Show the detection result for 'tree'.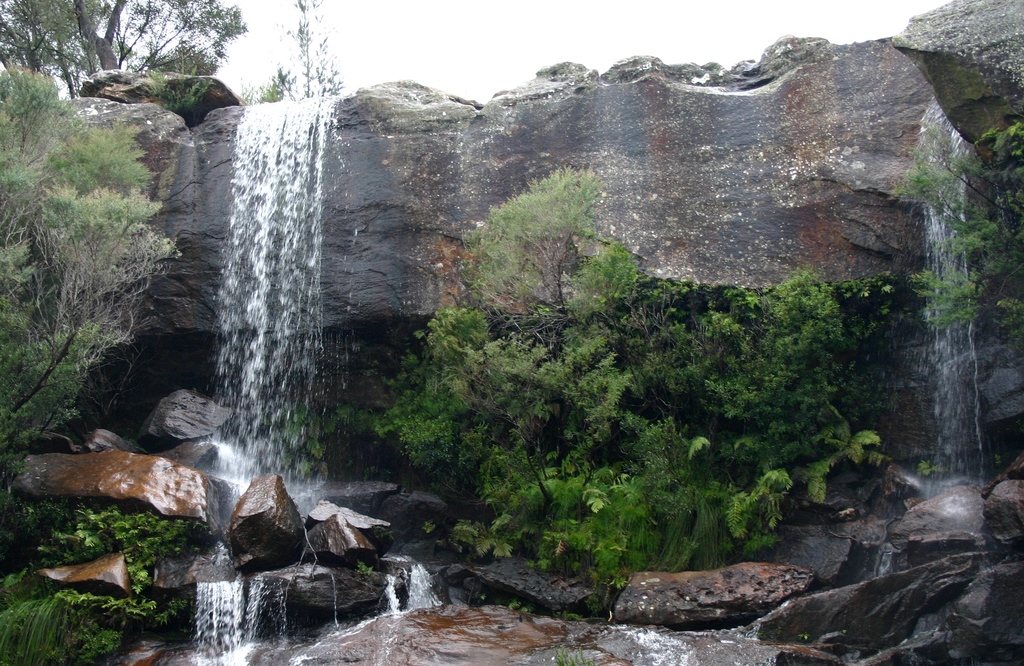
{"left": 378, "top": 301, "right": 516, "bottom": 496}.
